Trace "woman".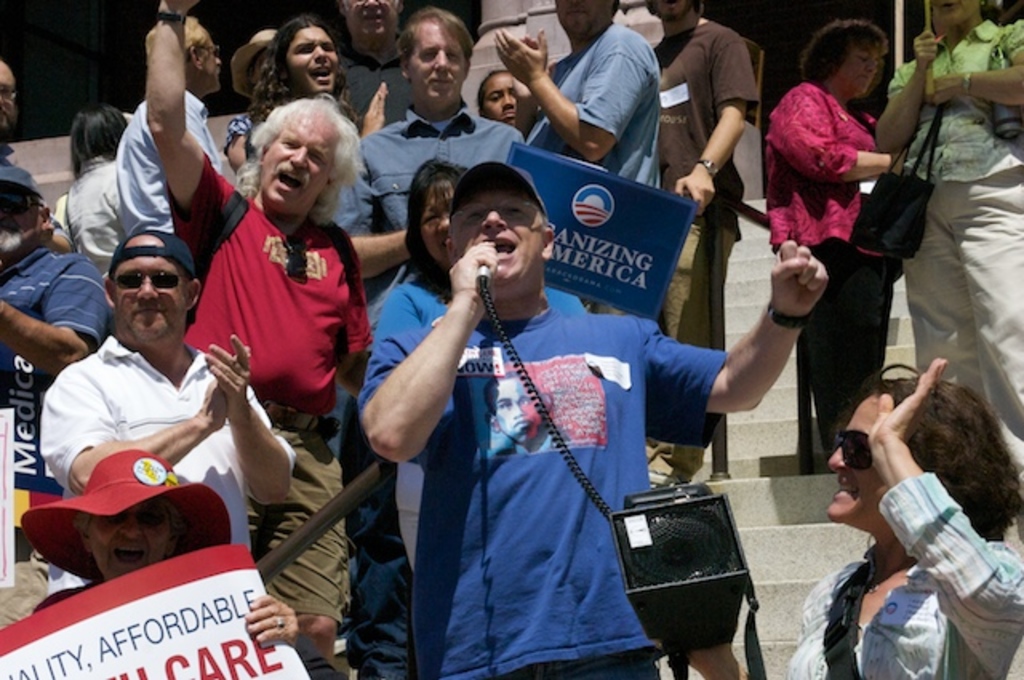
Traced to [x1=229, y1=26, x2=285, y2=162].
